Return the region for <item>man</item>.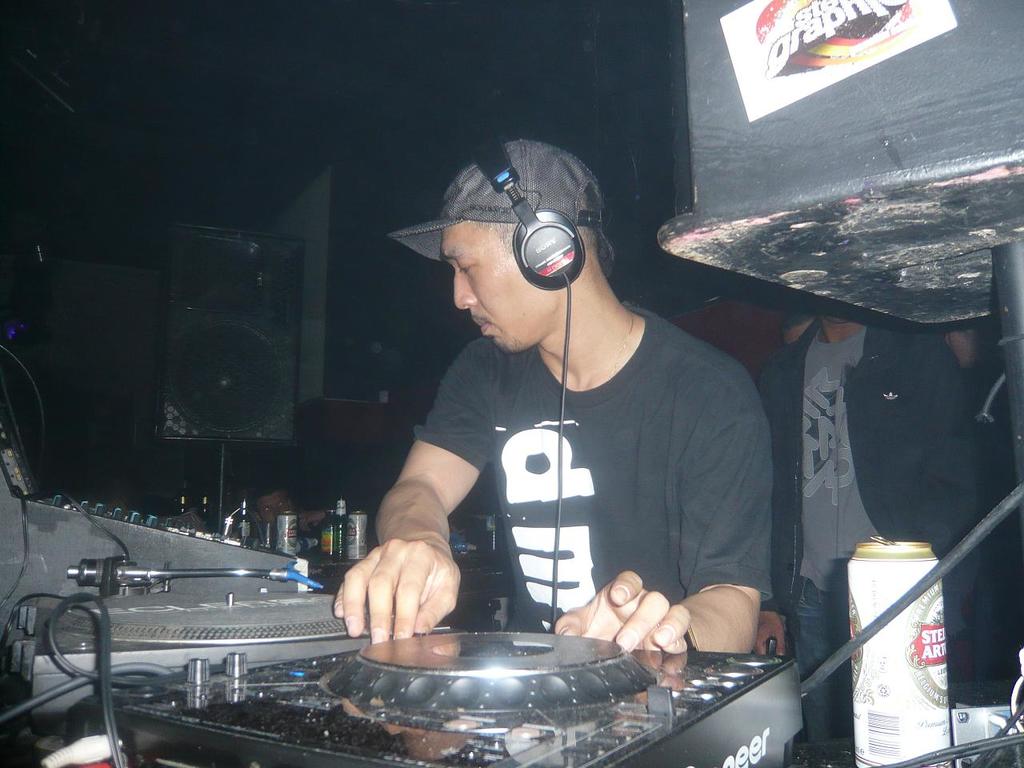
<bbox>326, 138, 774, 650</bbox>.
